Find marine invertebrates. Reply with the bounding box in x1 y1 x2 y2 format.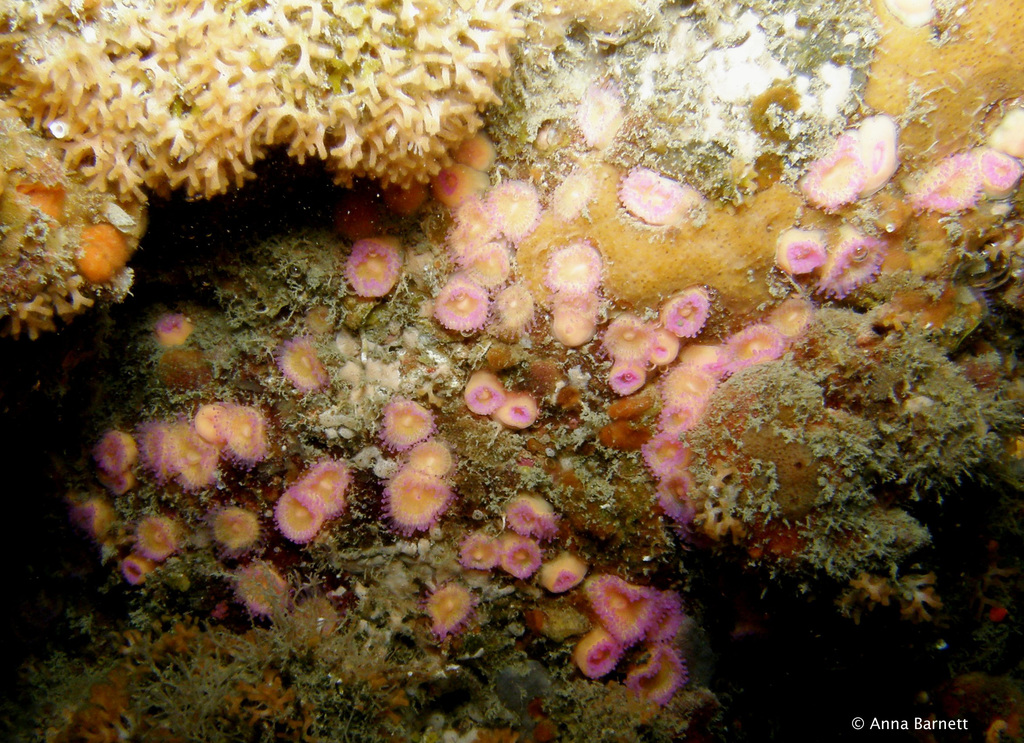
502 383 555 430.
